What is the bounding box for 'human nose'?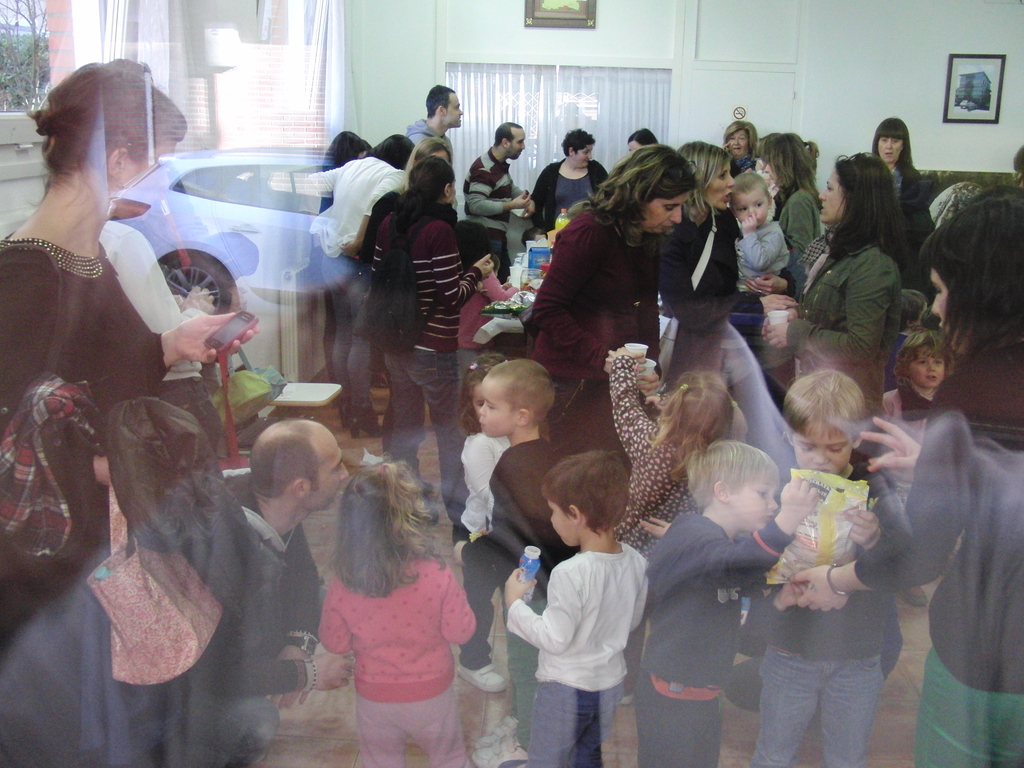
detection(812, 445, 828, 461).
